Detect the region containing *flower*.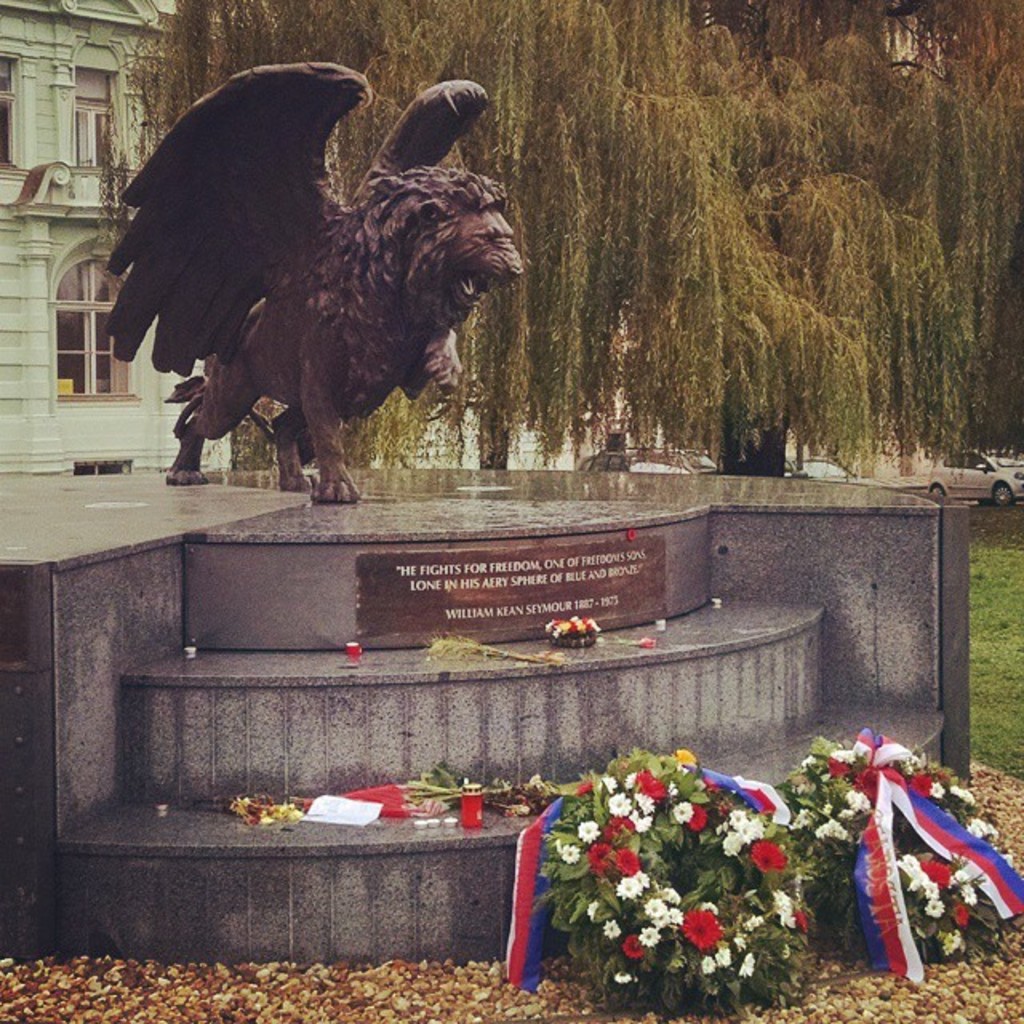
bbox=[566, 845, 576, 867].
